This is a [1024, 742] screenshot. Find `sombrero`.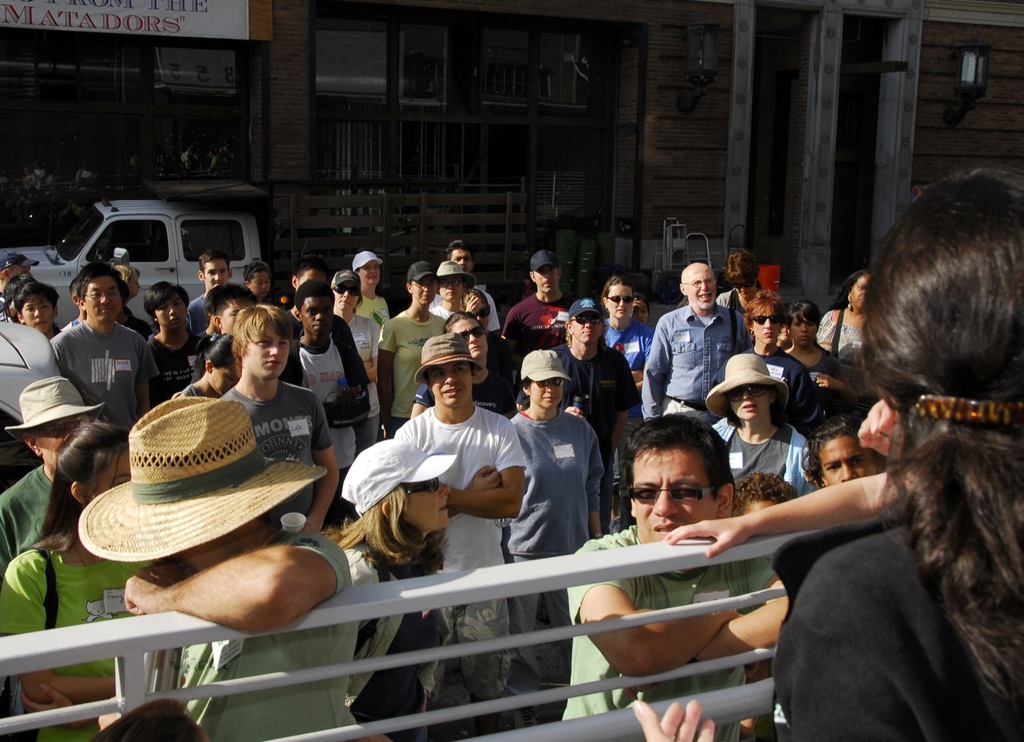
Bounding box: bbox=[84, 393, 267, 587].
